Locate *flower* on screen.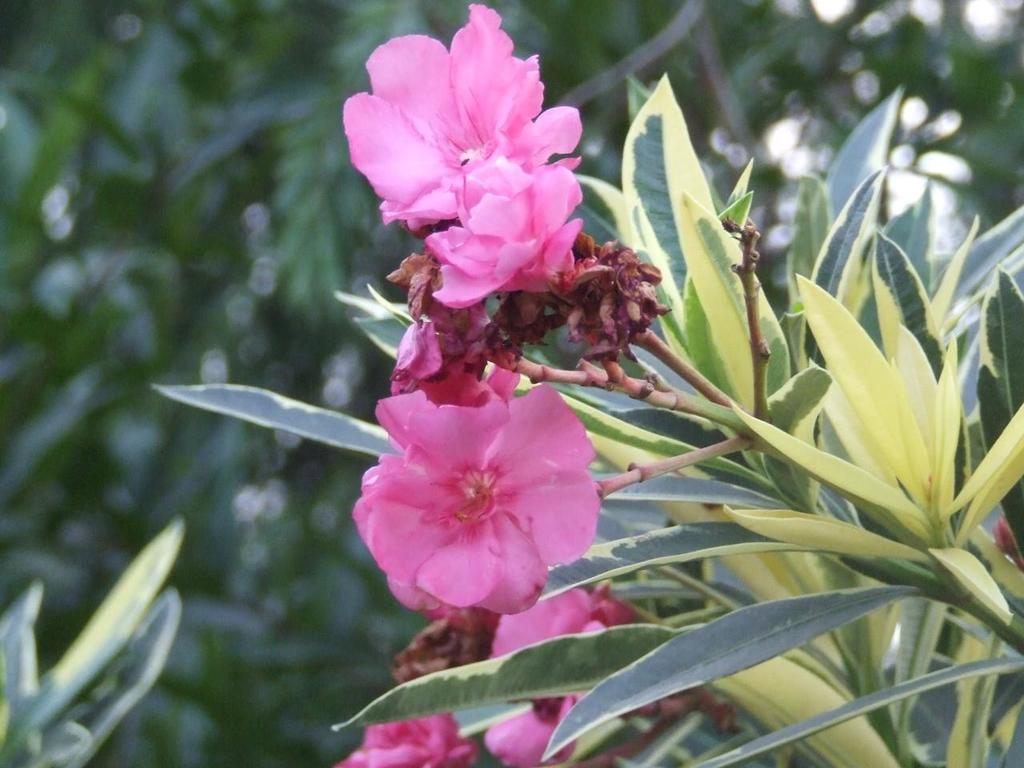
On screen at left=386, top=570, right=658, bottom=766.
